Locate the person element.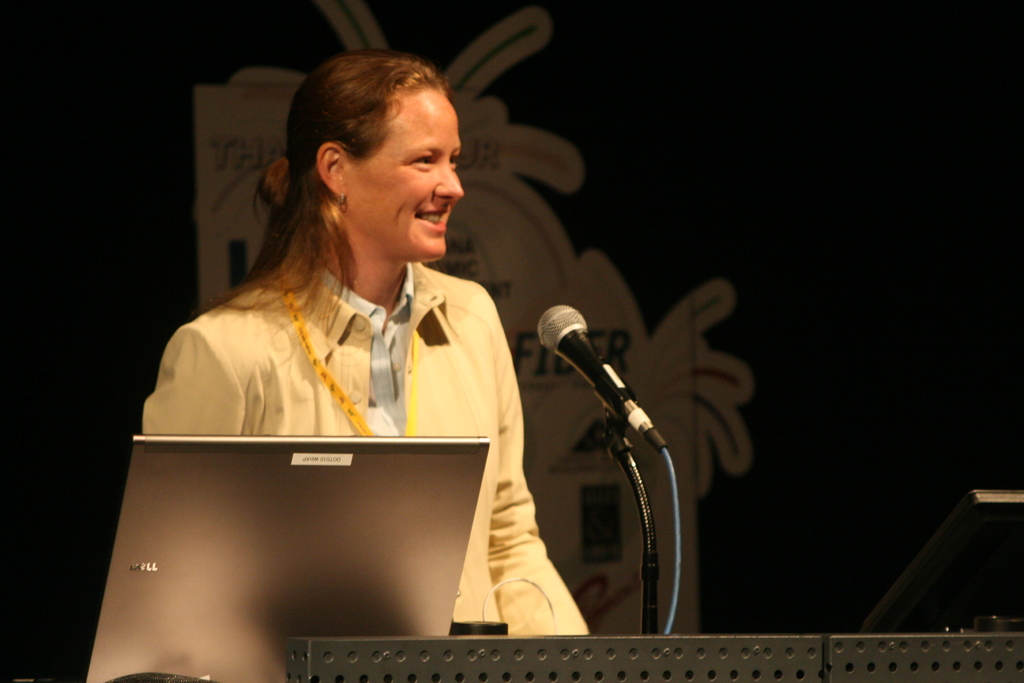
Element bbox: <bbox>145, 68, 589, 682</bbox>.
